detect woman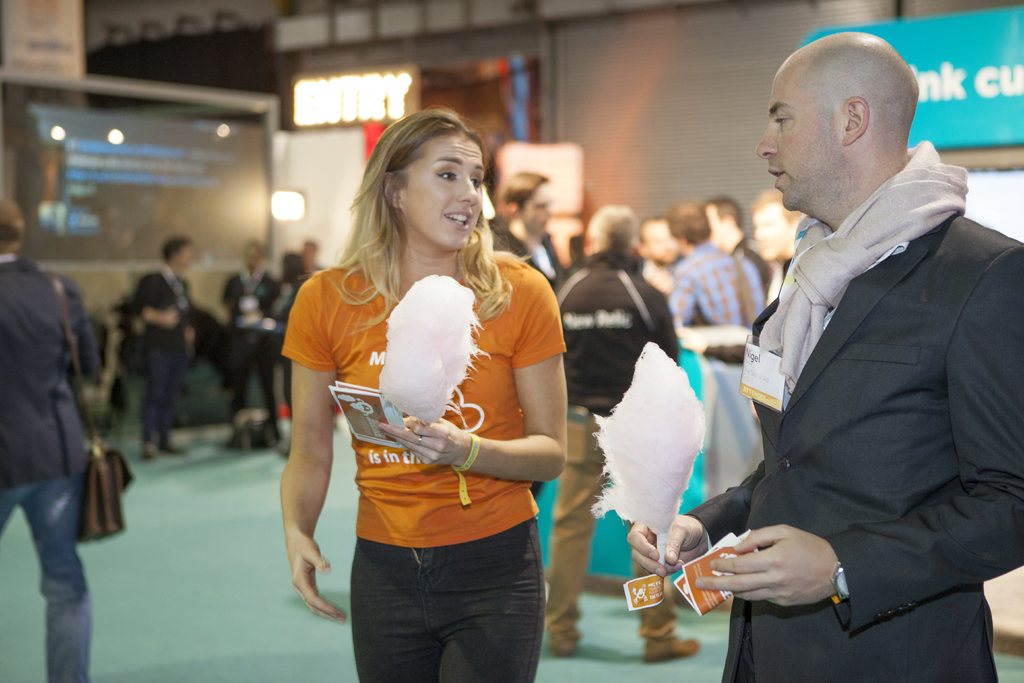
rect(278, 110, 584, 668)
